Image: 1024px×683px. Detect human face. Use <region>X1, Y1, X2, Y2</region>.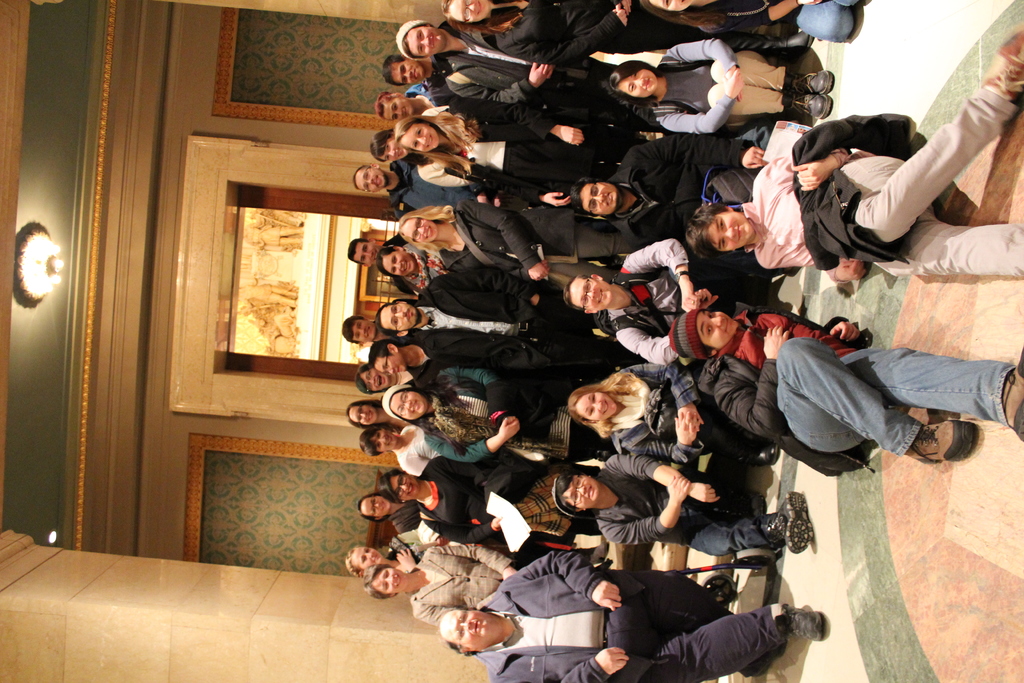
<region>650, 0, 694, 12</region>.
